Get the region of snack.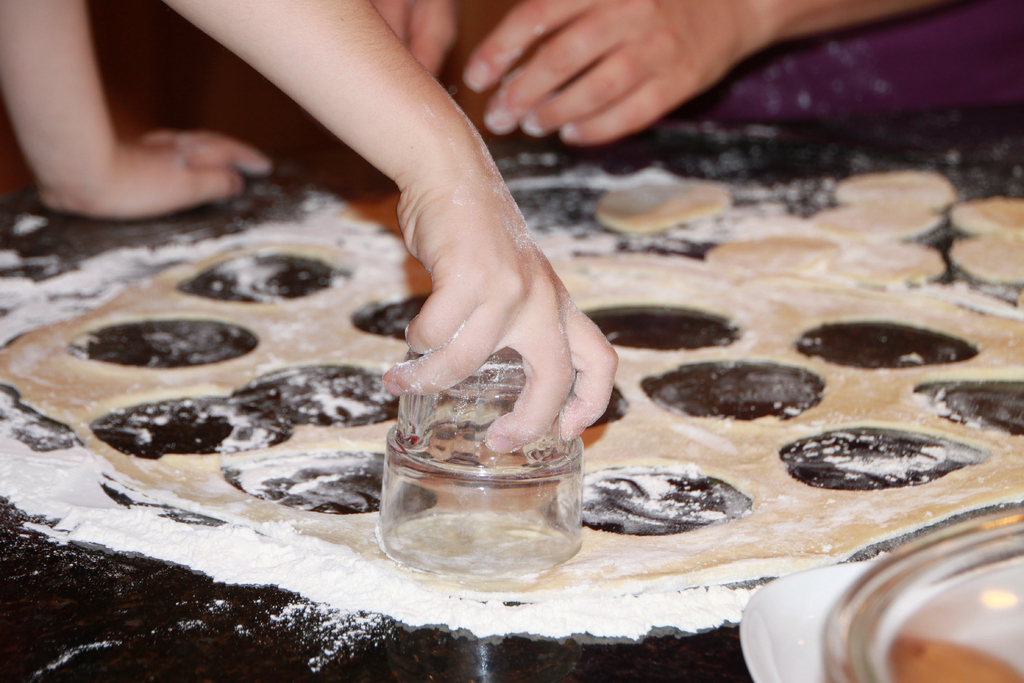
<bbox>829, 161, 956, 212</bbox>.
